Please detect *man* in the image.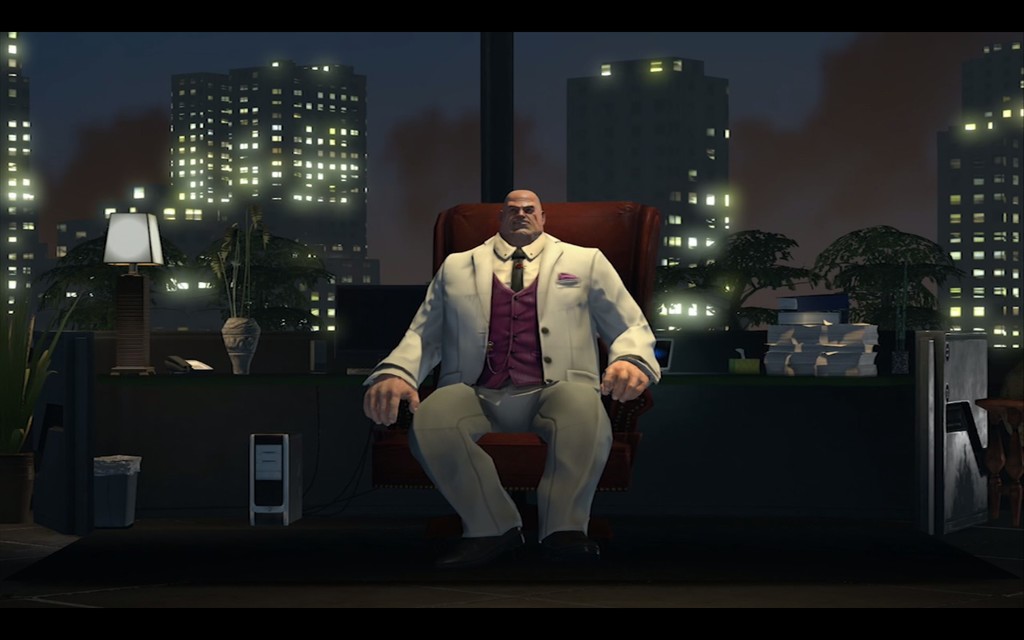
[left=360, top=189, right=661, bottom=575].
